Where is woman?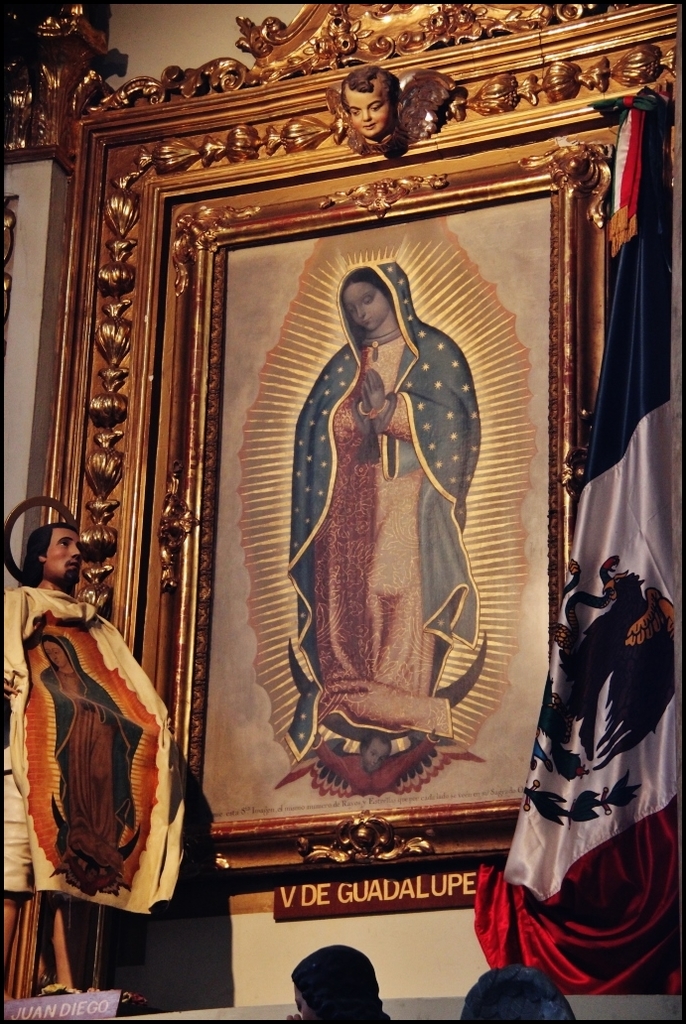
bbox=(261, 218, 499, 790).
